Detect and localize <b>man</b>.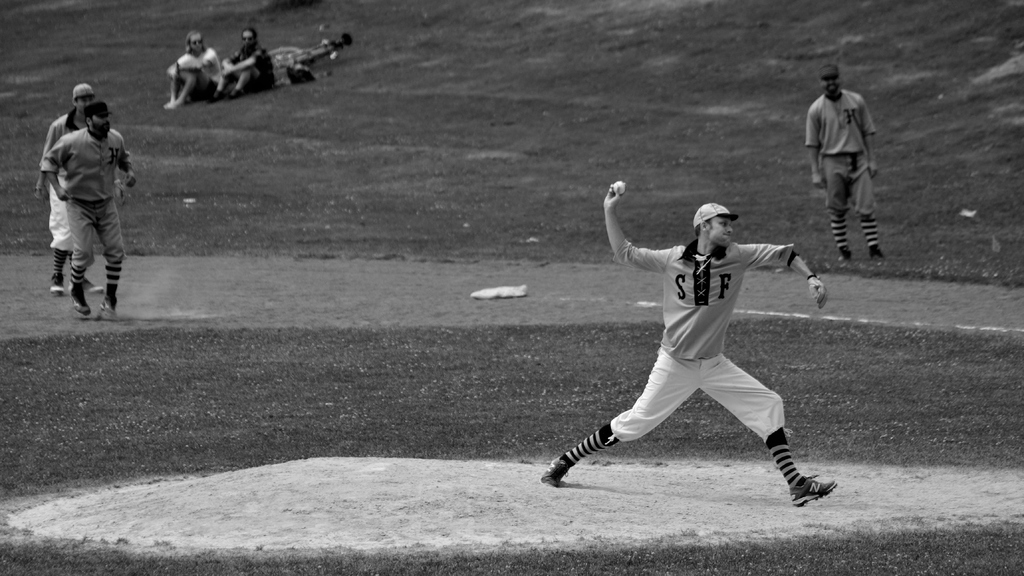
Localized at l=539, t=180, r=839, b=506.
